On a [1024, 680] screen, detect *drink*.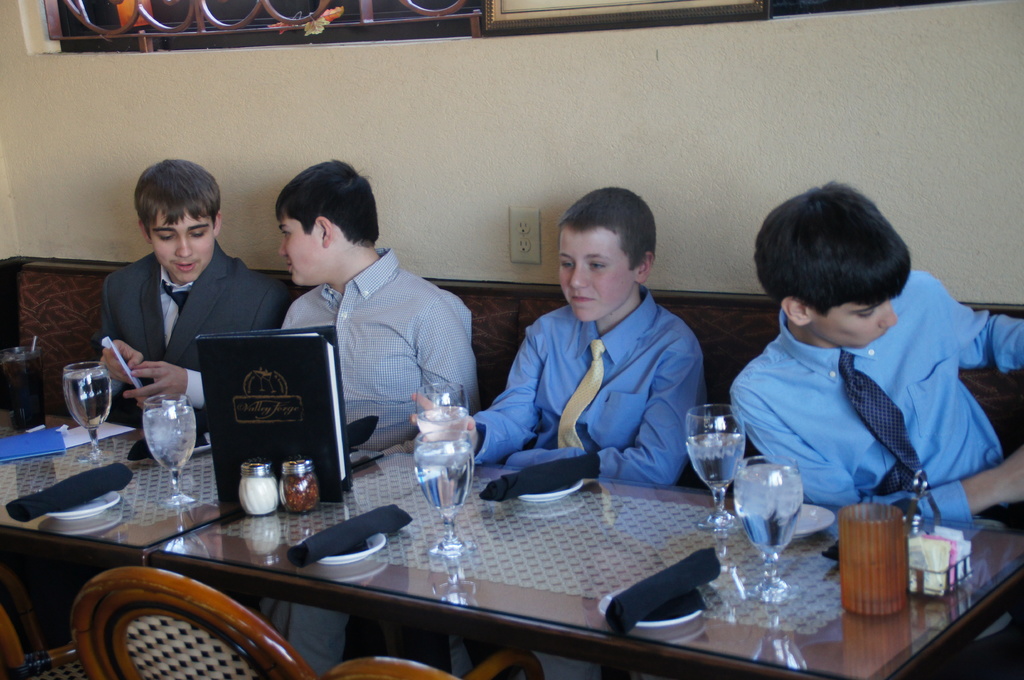
414 432 474 557.
